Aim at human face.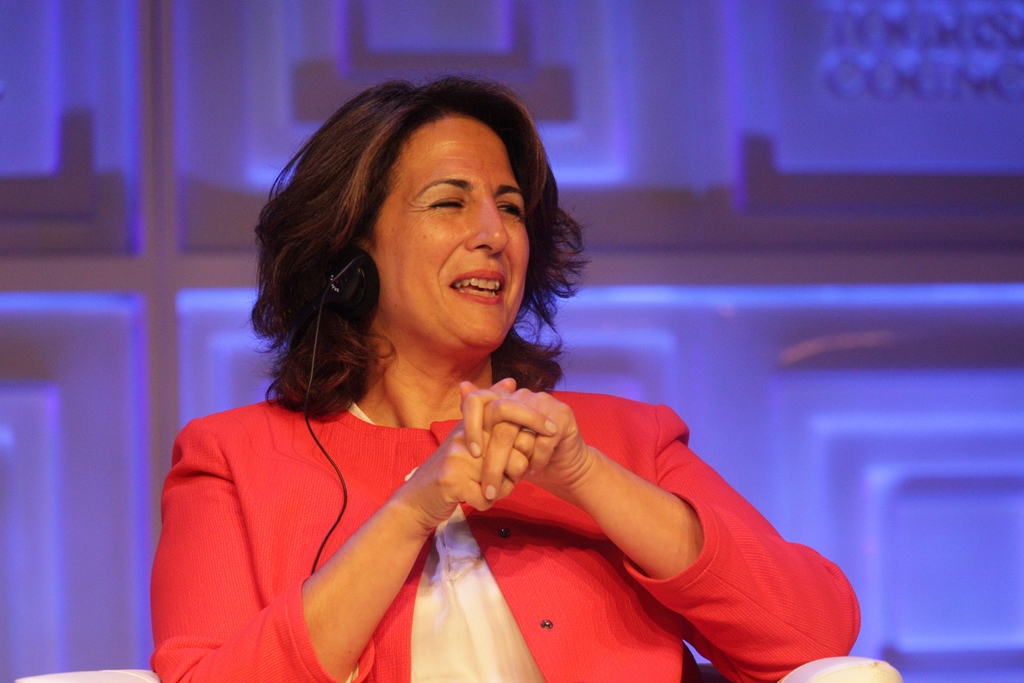
Aimed at (x1=371, y1=122, x2=534, y2=353).
